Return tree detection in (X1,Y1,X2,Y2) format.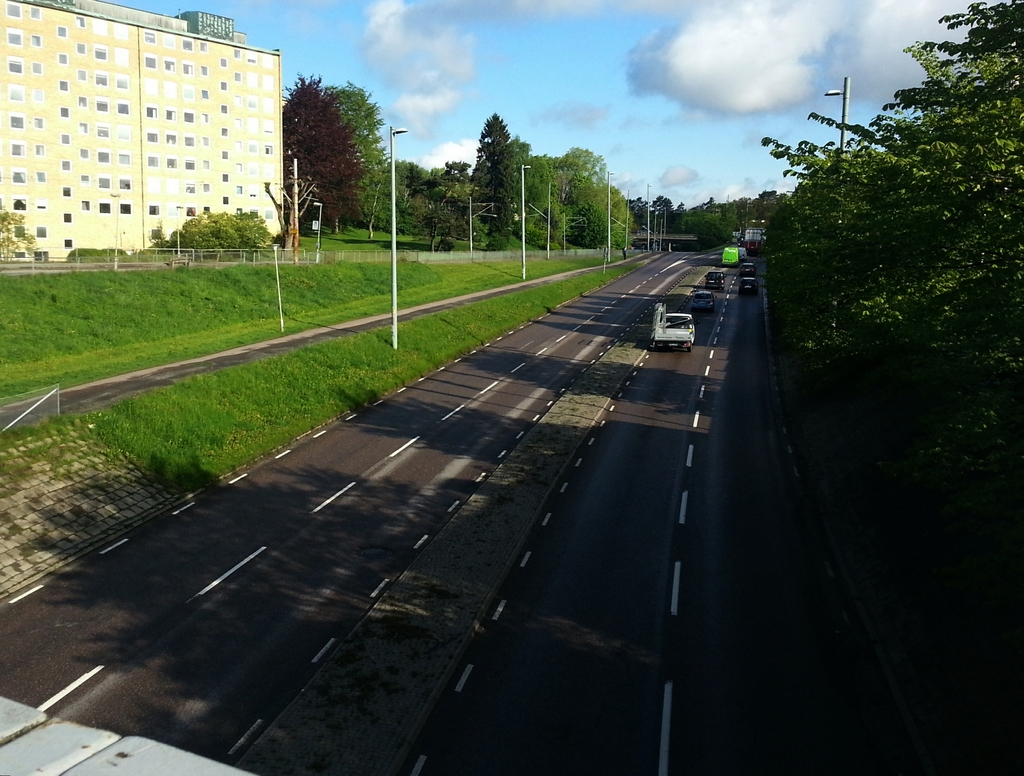
(762,0,1023,598).
